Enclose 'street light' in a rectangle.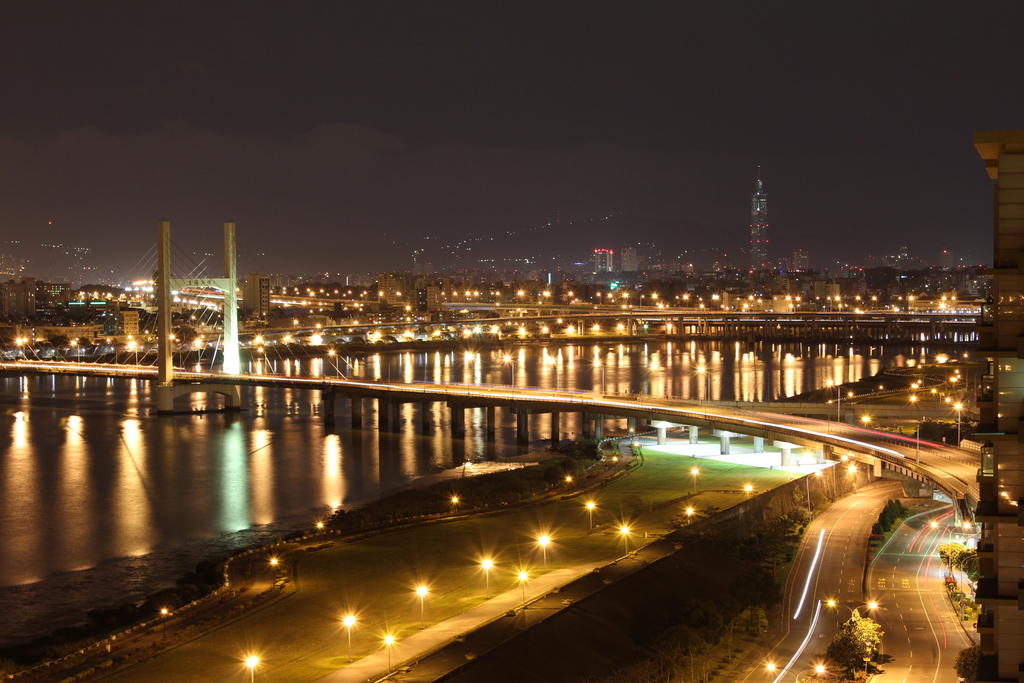
(822, 599, 882, 620).
